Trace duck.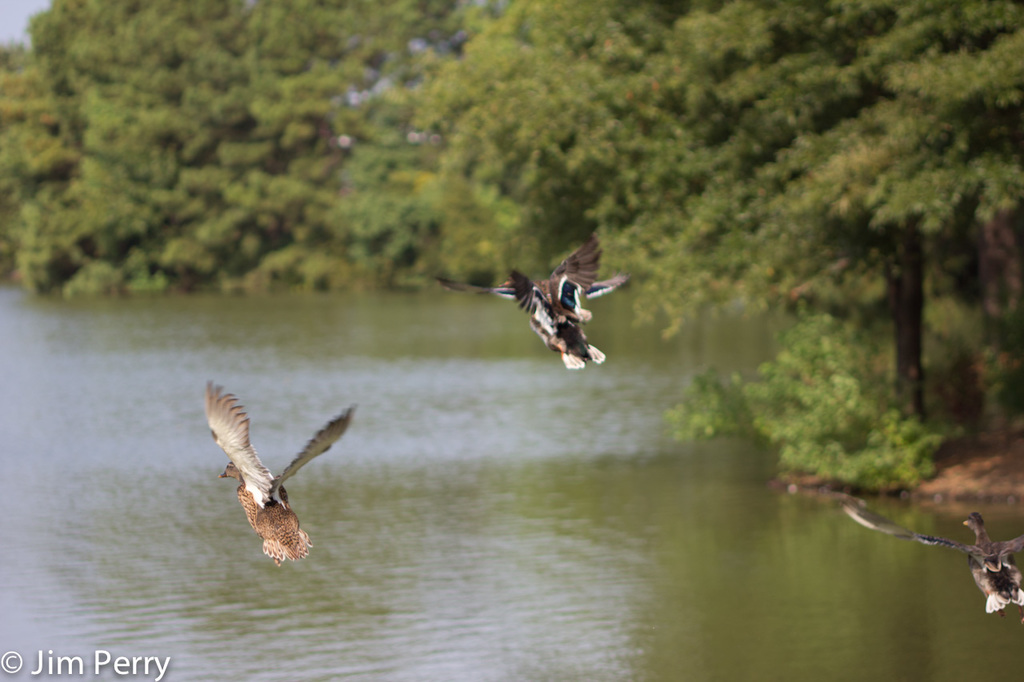
Traced to 846, 515, 1023, 623.
